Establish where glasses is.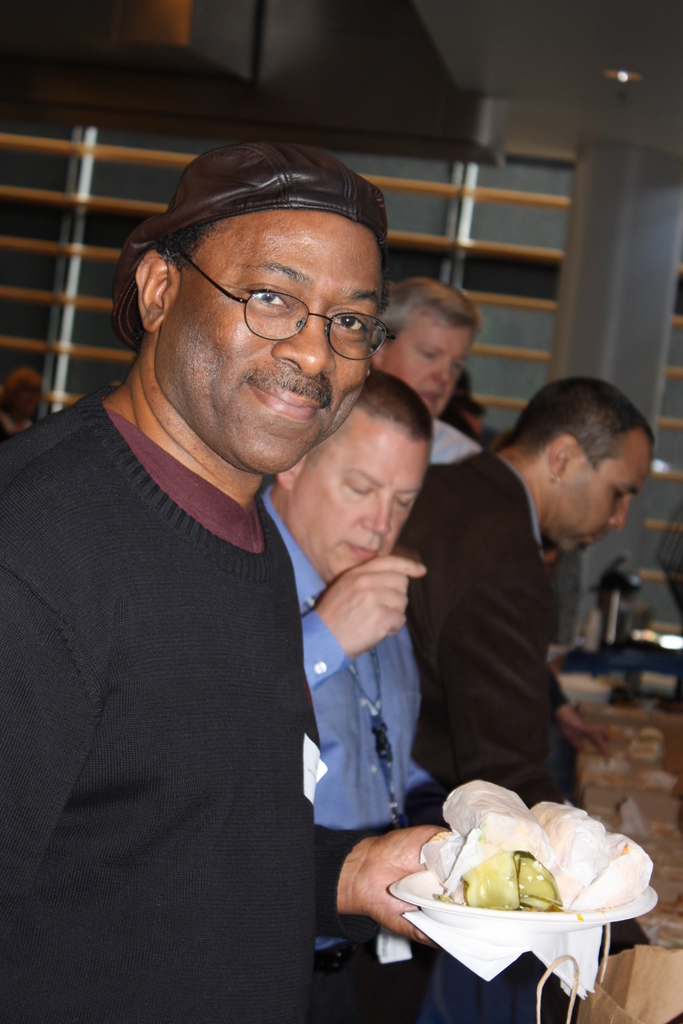
Established at 162/260/389/340.
